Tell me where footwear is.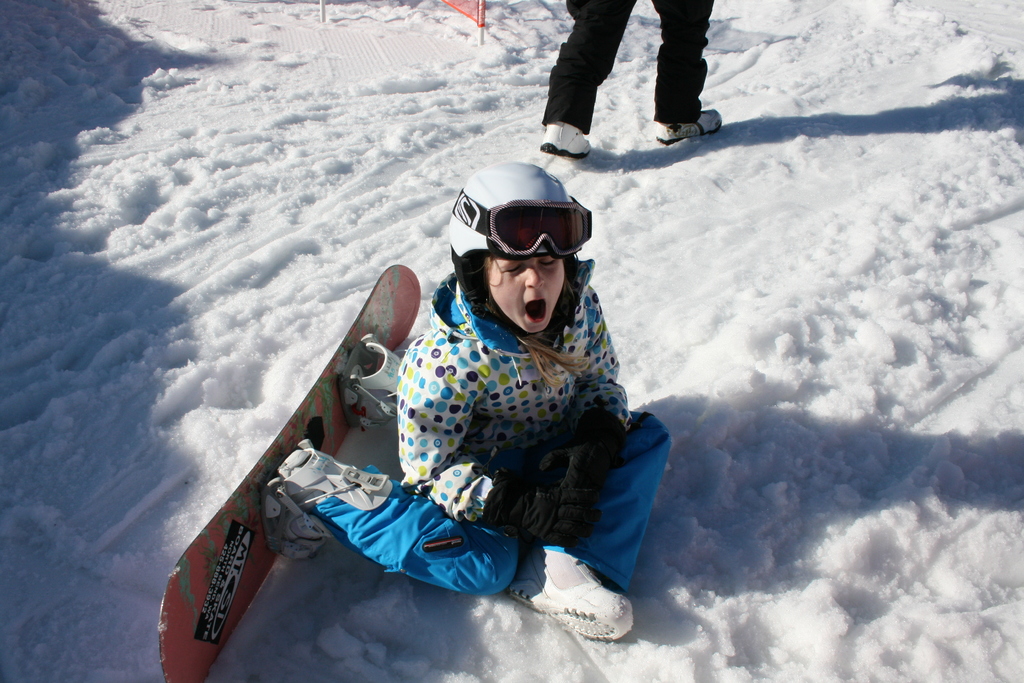
footwear is at rect(653, 104, 724, 142).
